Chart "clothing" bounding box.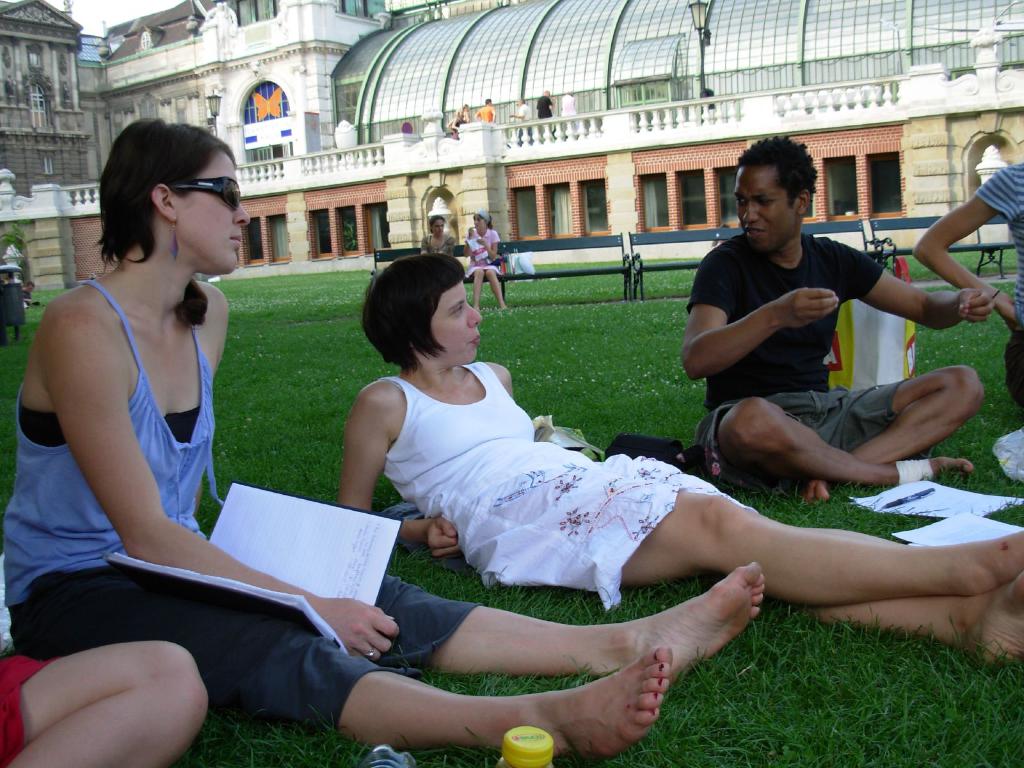
Charted: [x1=685, y1=232, x2=932, y2=490].
